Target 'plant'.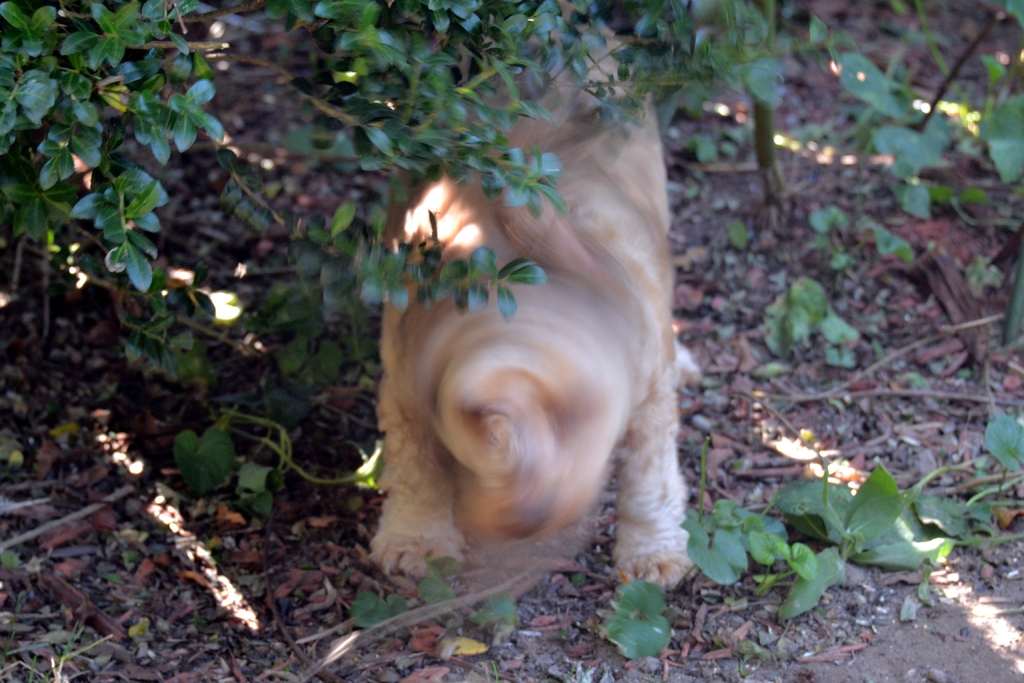
Target region: detection(562, 666, 589, 682).
